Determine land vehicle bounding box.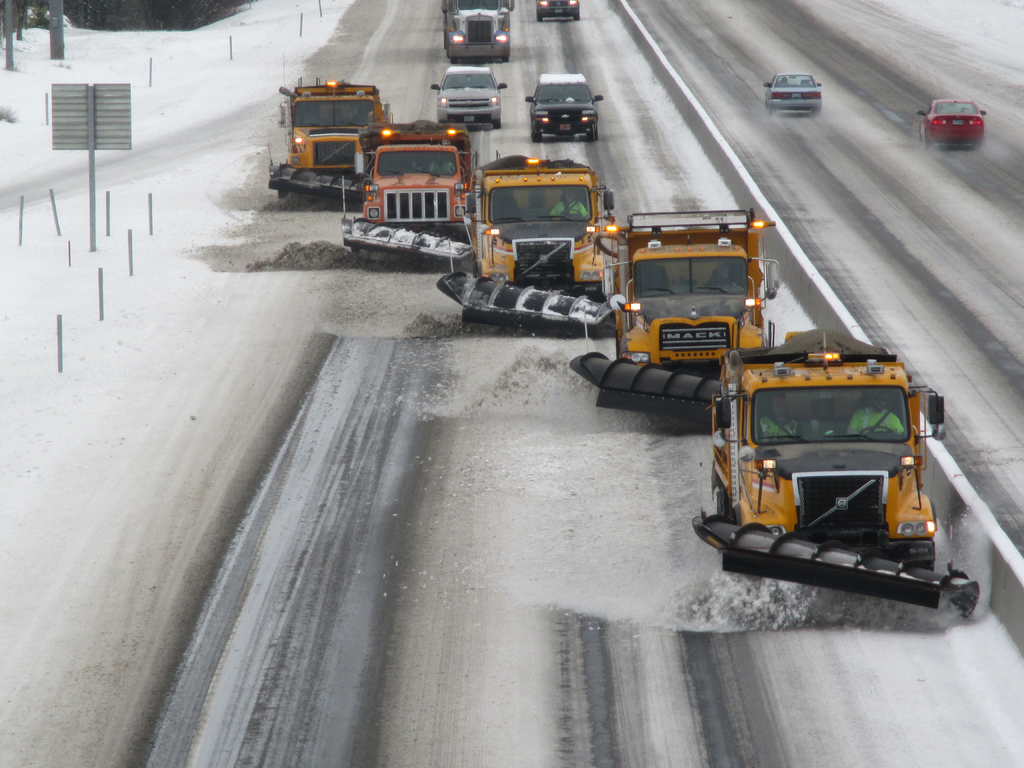
Determined: [531, 72, 599, 141].
